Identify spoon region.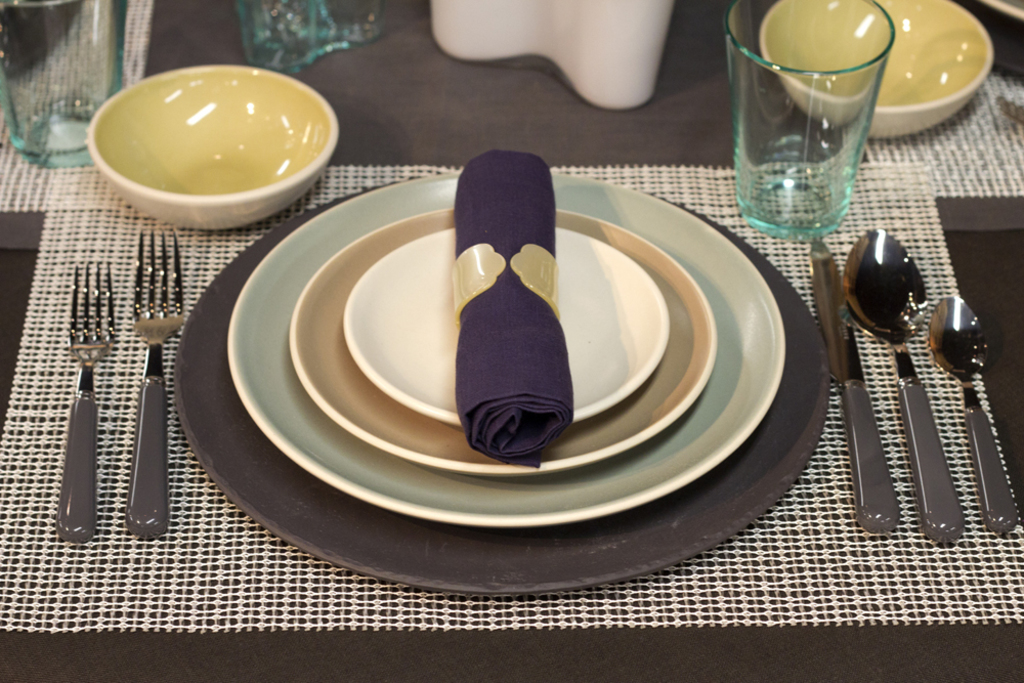
Region: 928/294/1017/533.
